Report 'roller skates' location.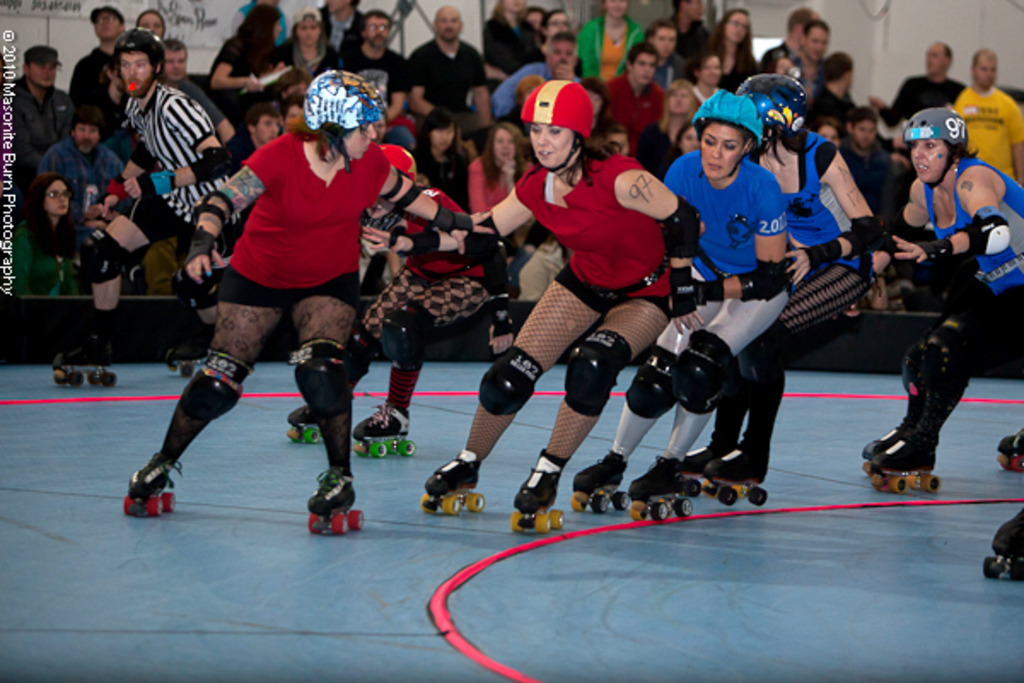
Report: [307,463,364,536].
